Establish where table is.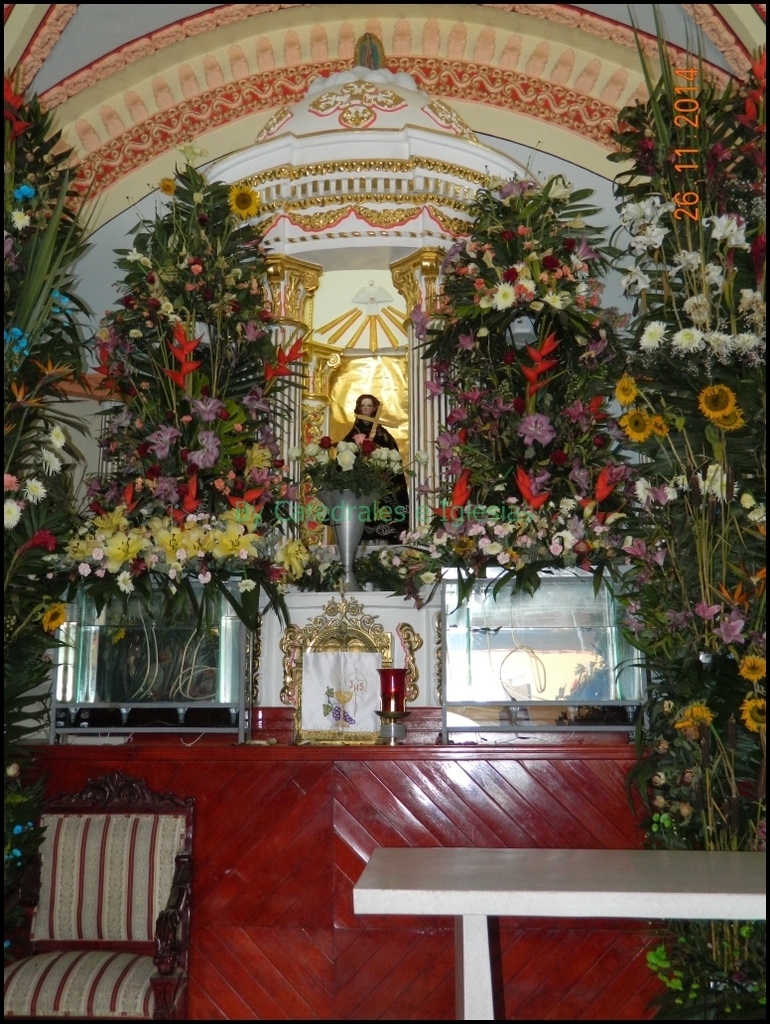
Established at <box>321,828,723,1006</box>.
